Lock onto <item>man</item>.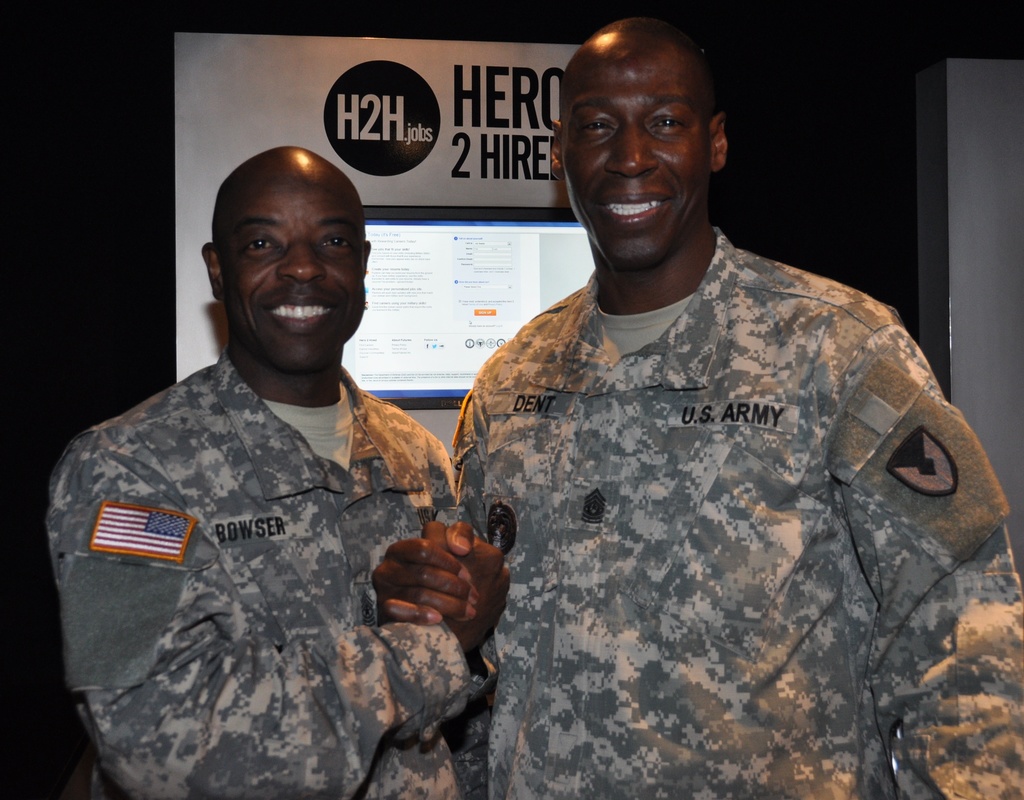
Locked: <region>67, 116, 530, 783</region>.
